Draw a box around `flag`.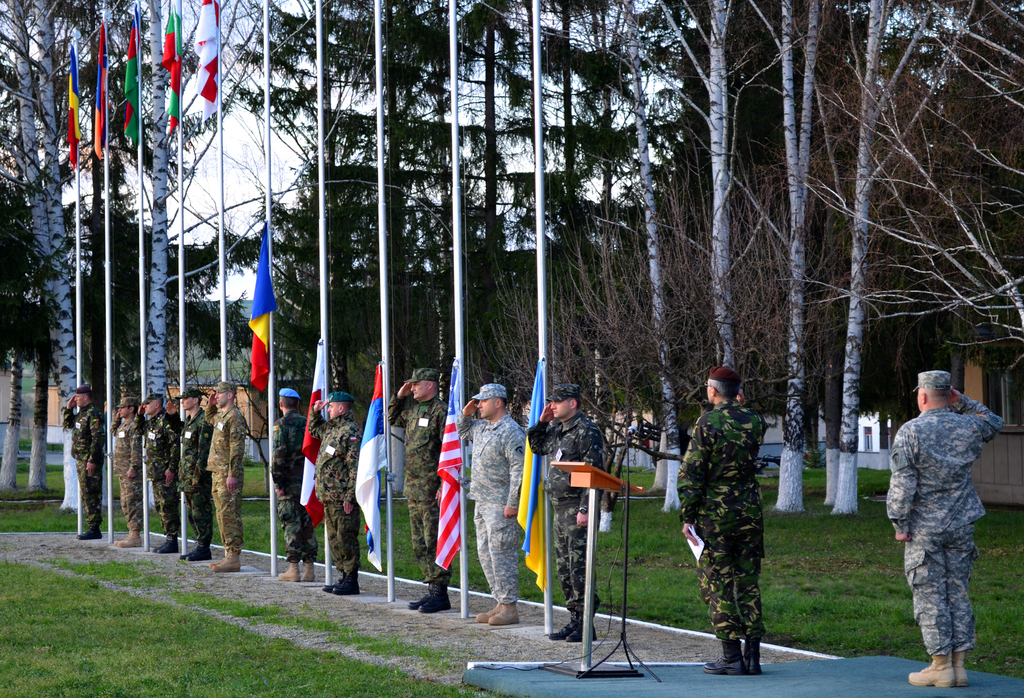
pyautogui.locateOnScreen(242, 219, 281, 407).
